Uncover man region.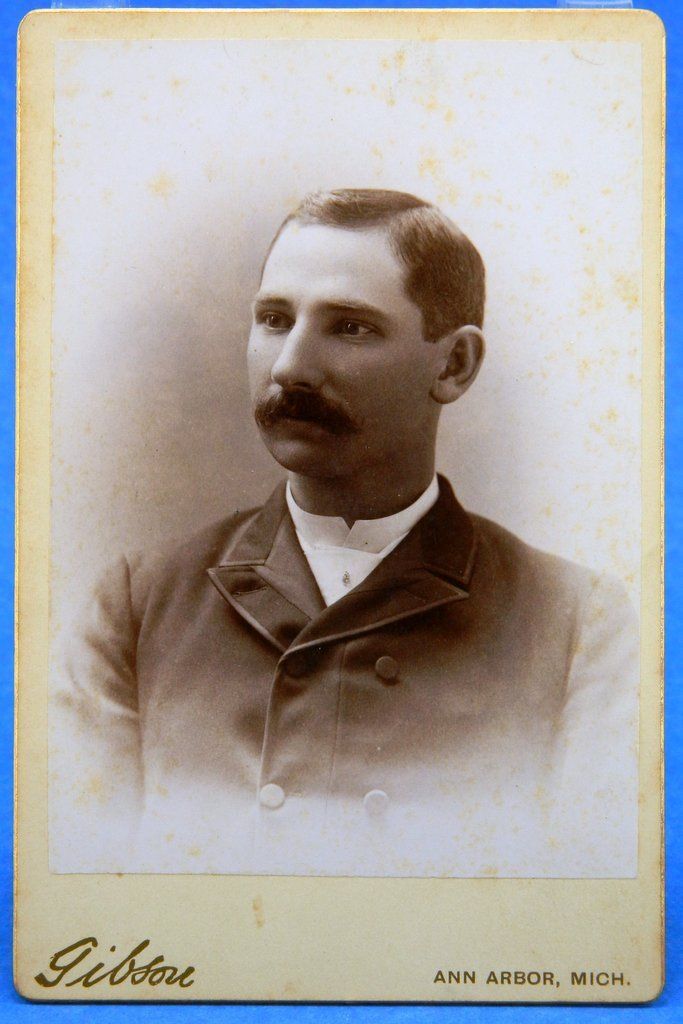
Uncovered: [39, 161, 629, 829].
